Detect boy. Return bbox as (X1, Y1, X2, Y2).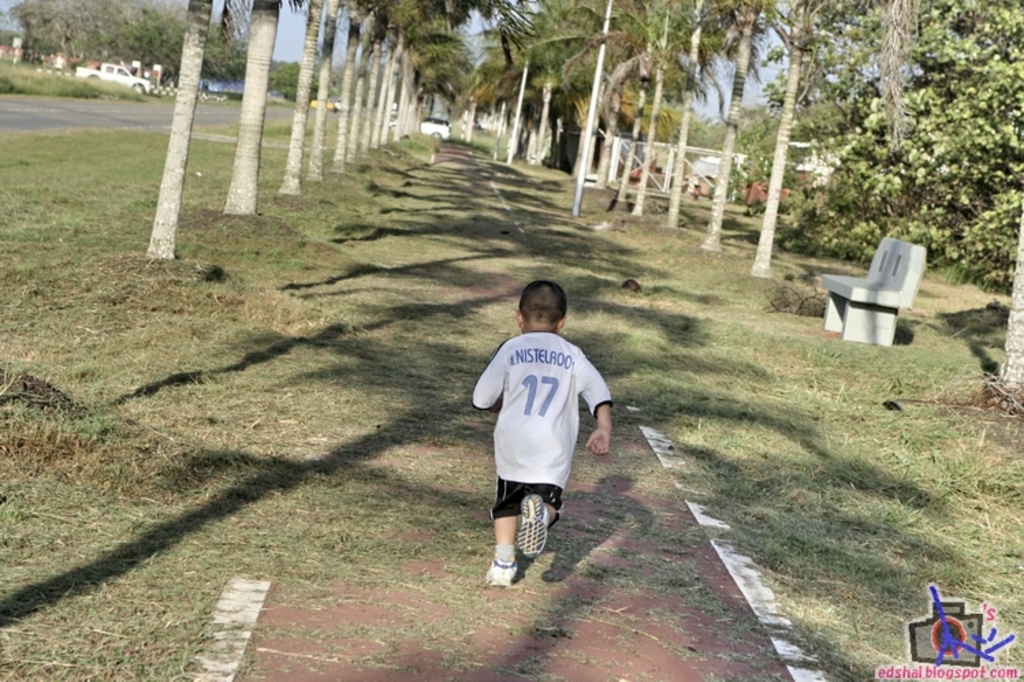
(454, 267, 622, 590).
